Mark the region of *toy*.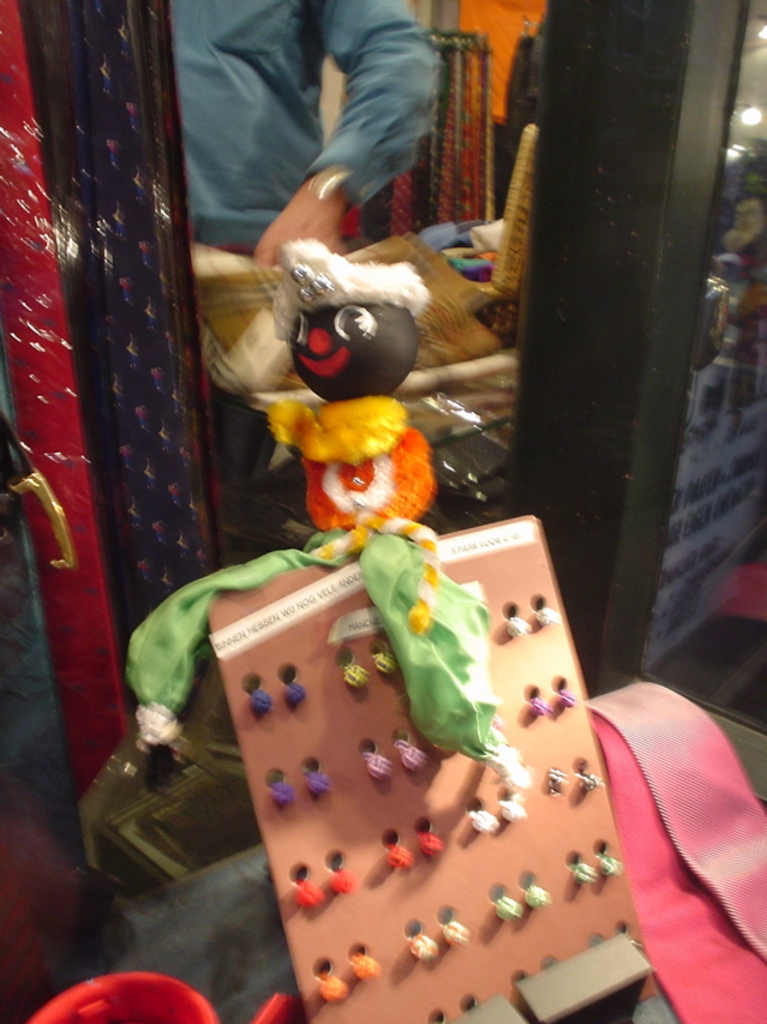
Region: [298,879,328,906].
